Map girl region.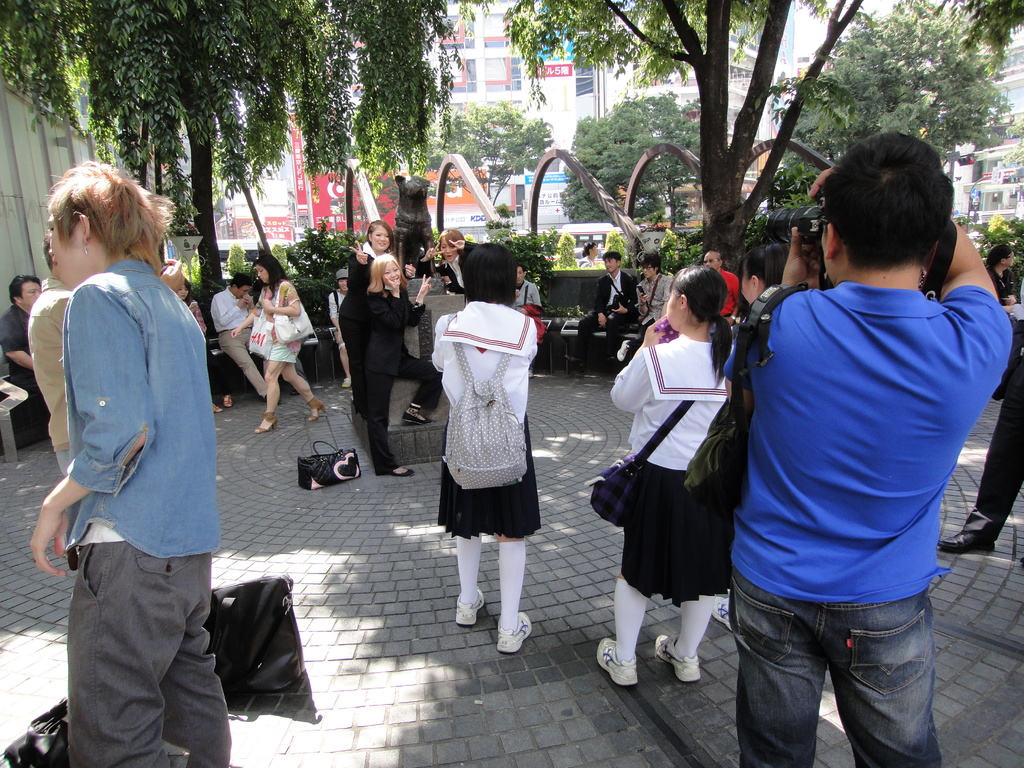
Mapped to BBox(588, 259, 742, 687).
